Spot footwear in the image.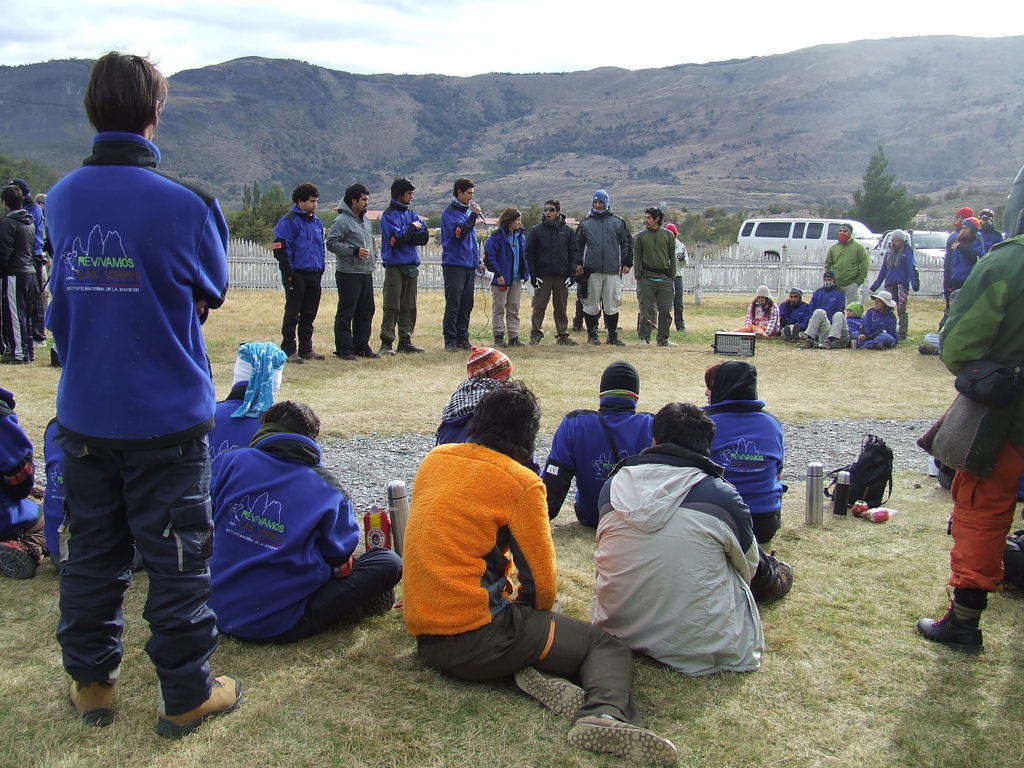
footwear found at left=510, top=331, right=529, bottom=356.
